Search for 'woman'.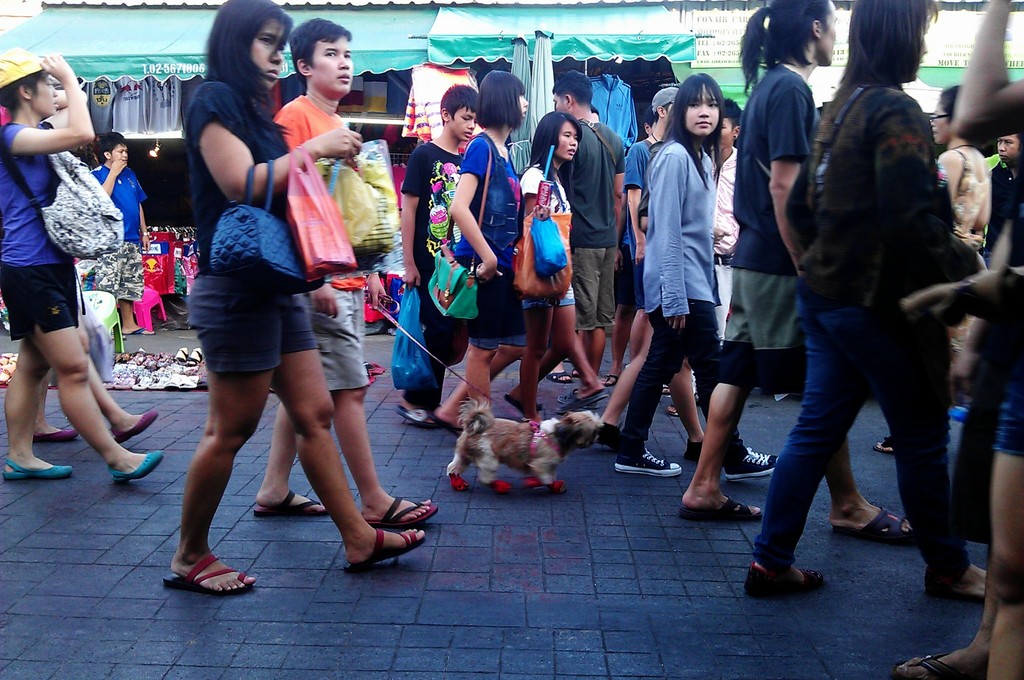
Found at [159,1,422,597].
